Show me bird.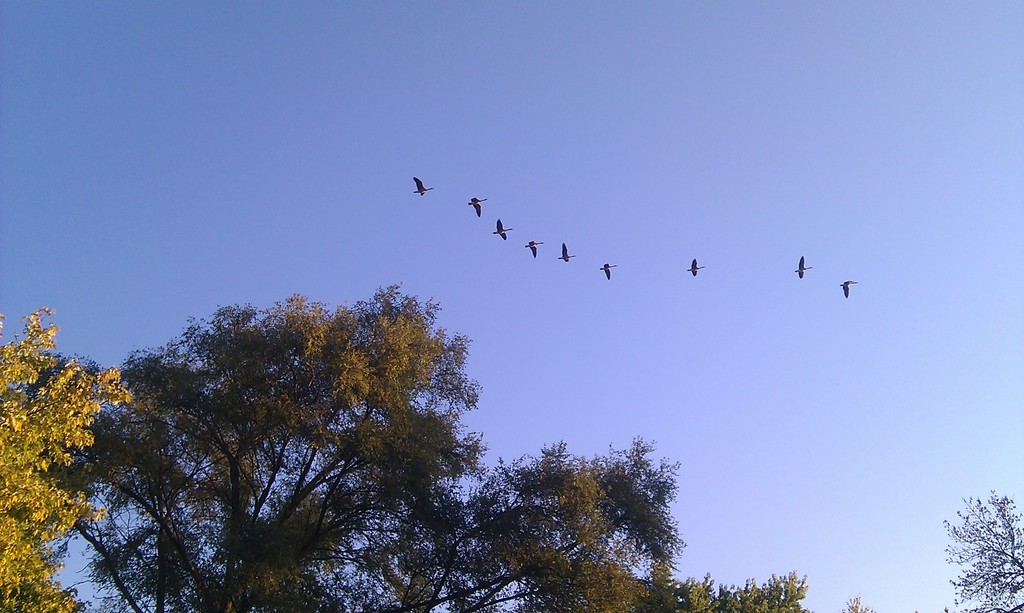
bird is here: l=461, t=190, r=487, b=220.
